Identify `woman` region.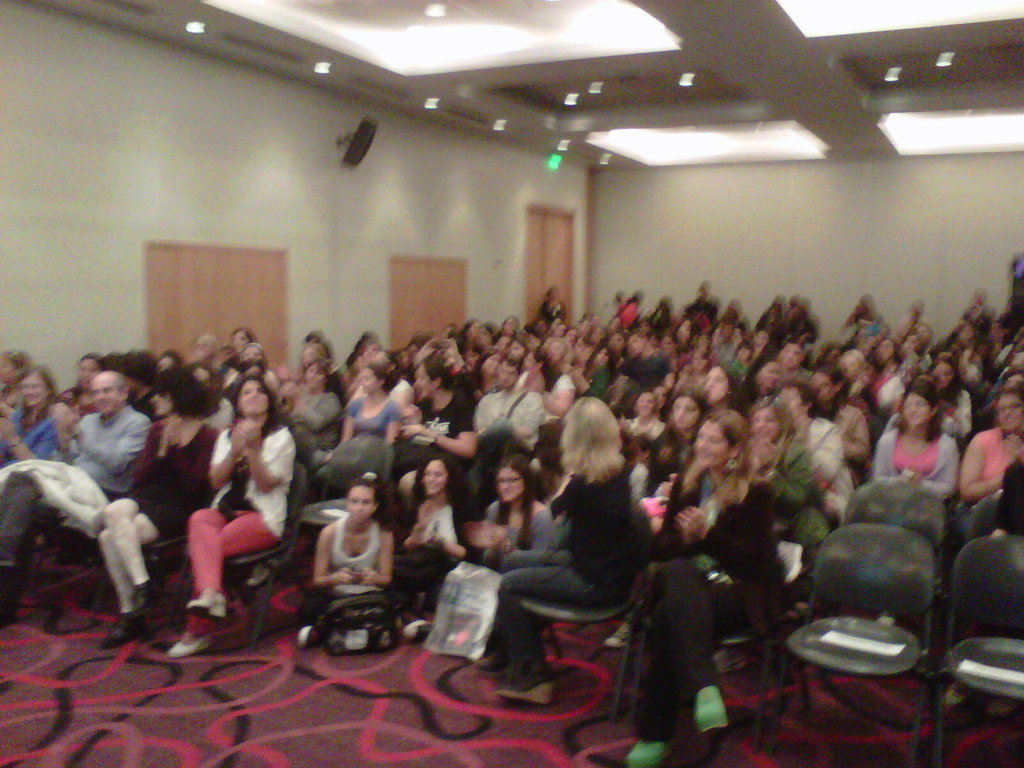
Region: <bbox>401, 353, 478, 477</bbox>.
